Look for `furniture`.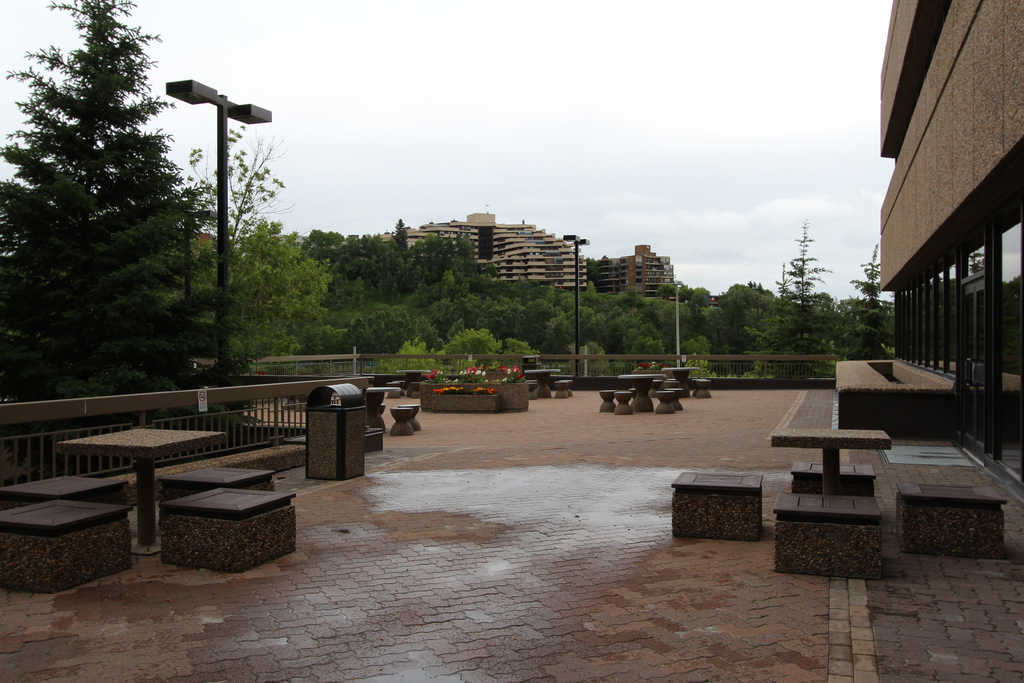
Found: {"x1": 561, "y1": 378, "x2": 573, "y2": 395}.
